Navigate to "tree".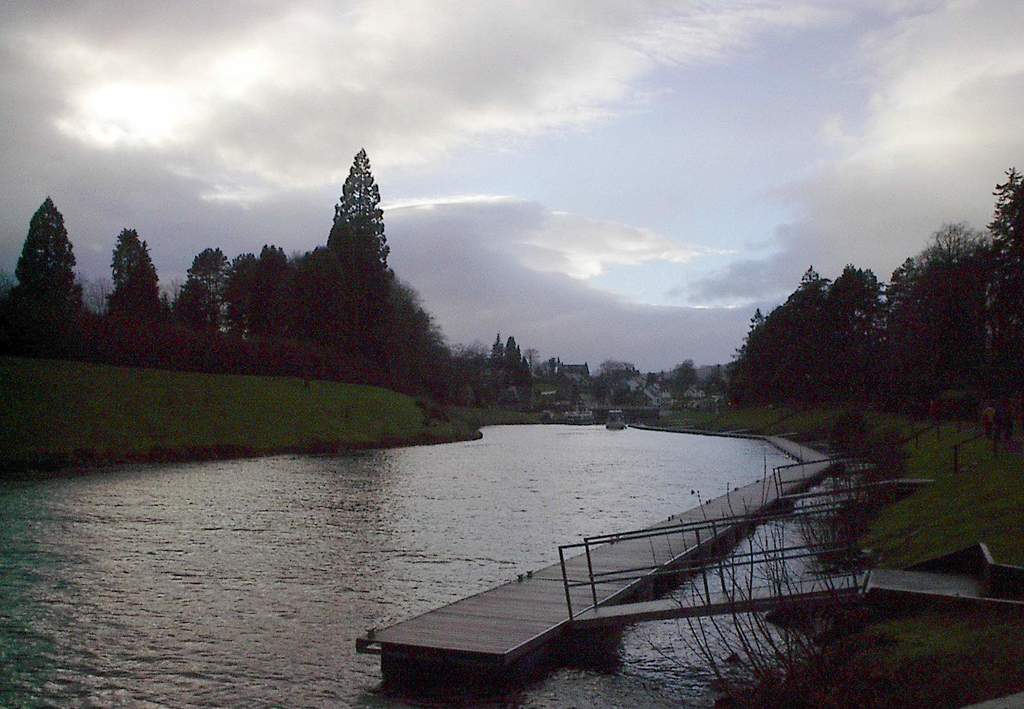
Navigation target: (left=490, top=335, right=511, bottom=377).
